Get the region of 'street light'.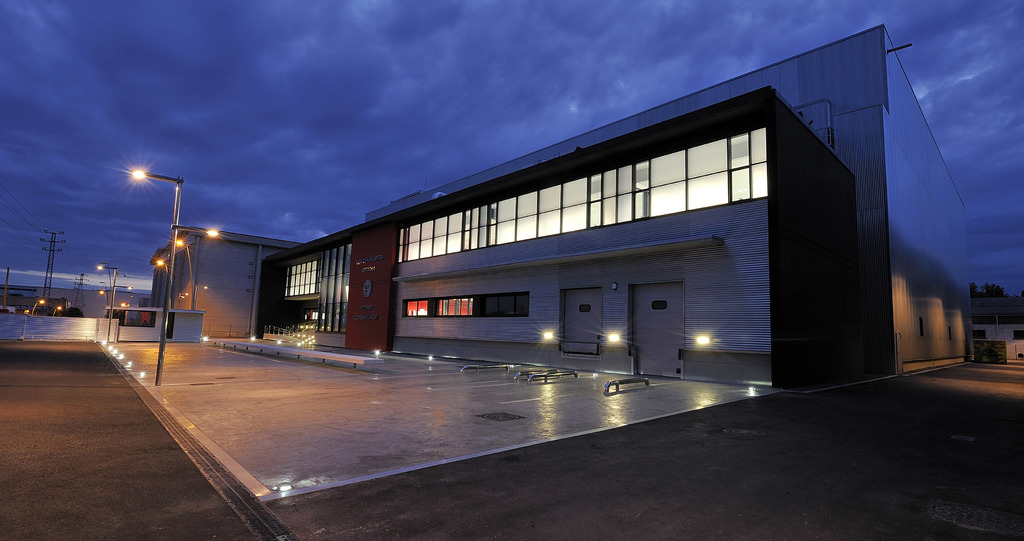
<box>154,262,168,305</box>.
